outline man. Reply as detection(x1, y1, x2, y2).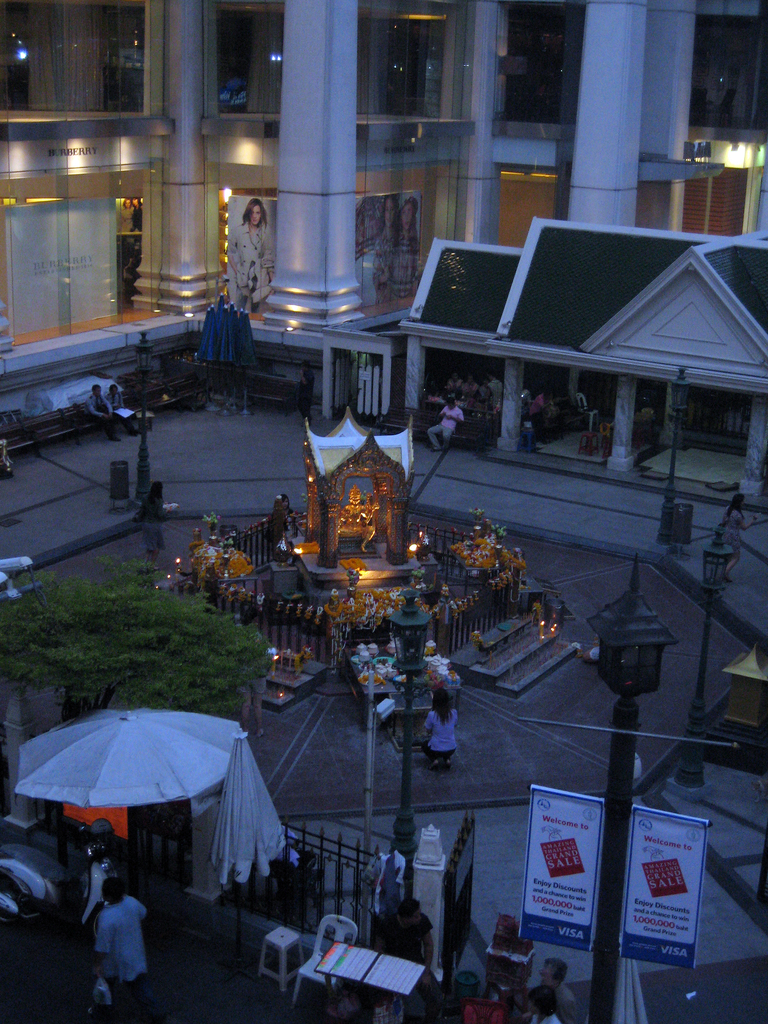
detection(428, 397, 465, 451).
